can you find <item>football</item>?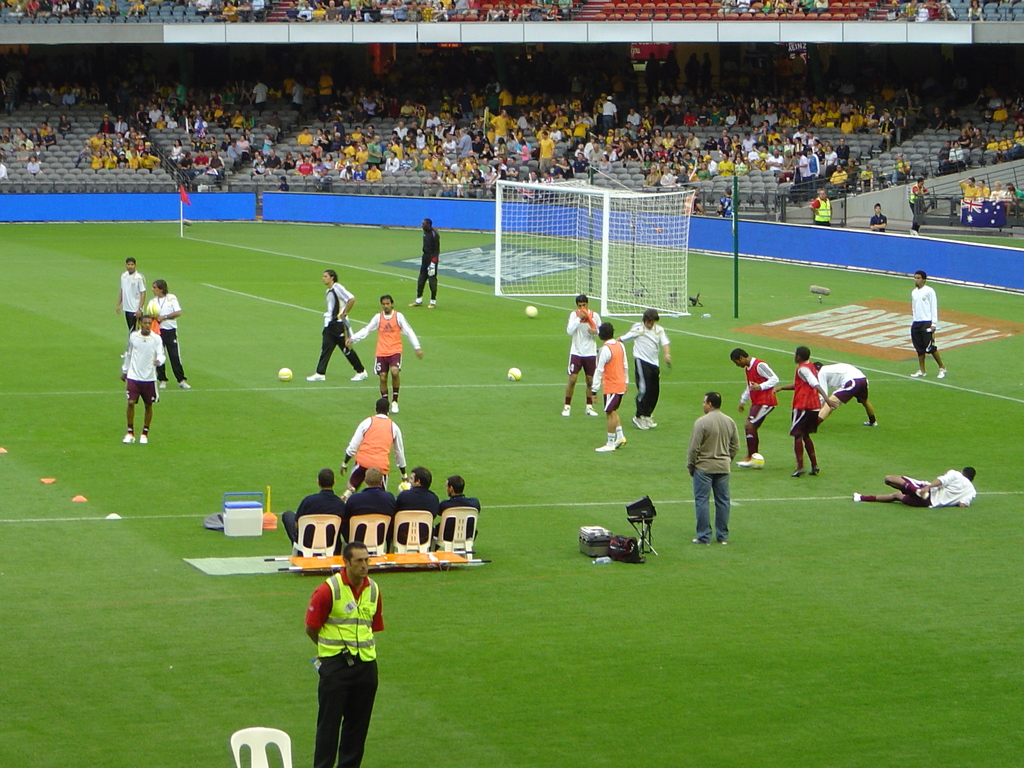
Yes, bounding box: l=521, t=305, r=537, b=321.
